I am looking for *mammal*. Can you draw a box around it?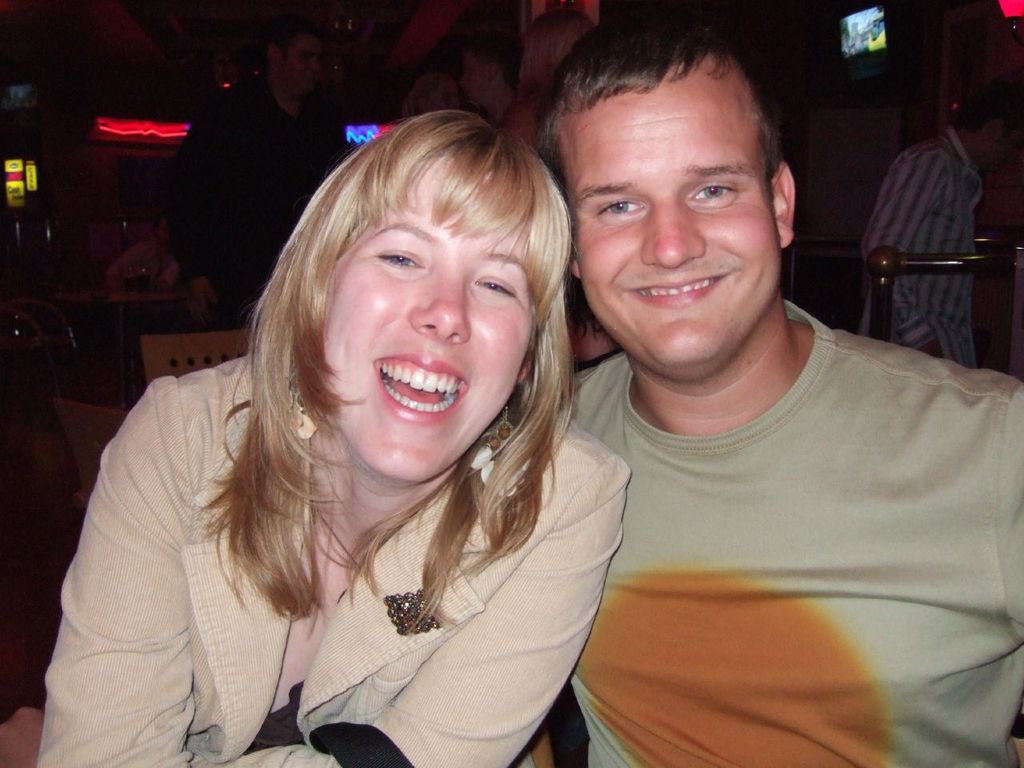
Sure, the bounding box is (162,14,346,330).
